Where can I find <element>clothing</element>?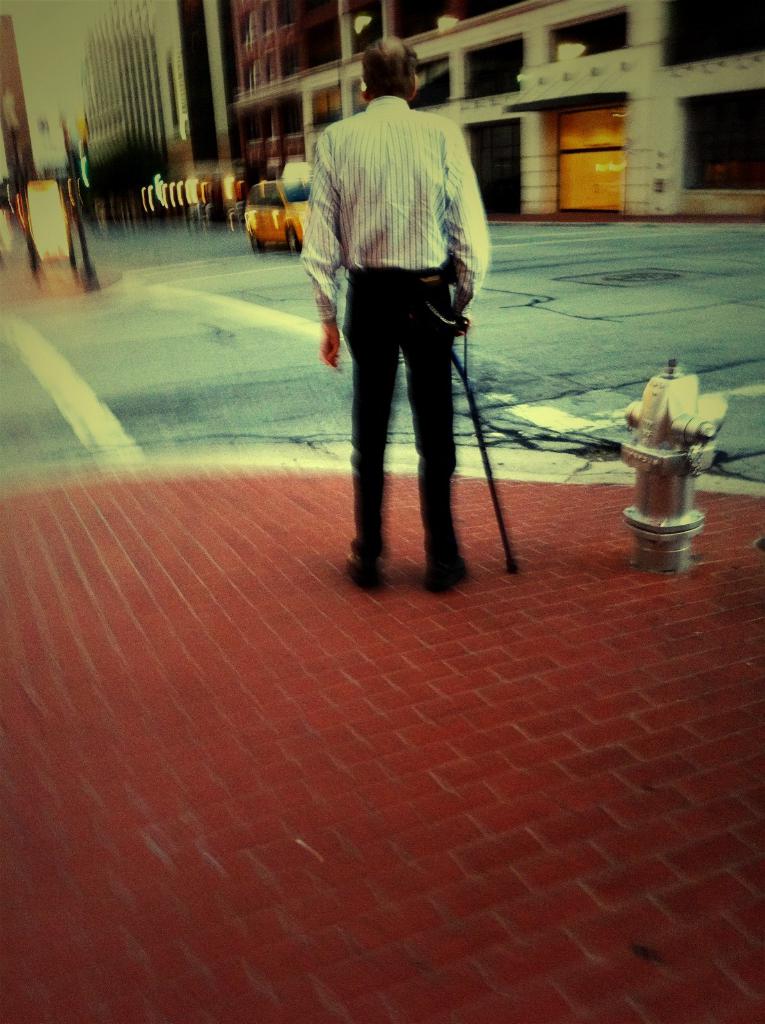
You can find it at BBox(317, 48, 510, 556).
